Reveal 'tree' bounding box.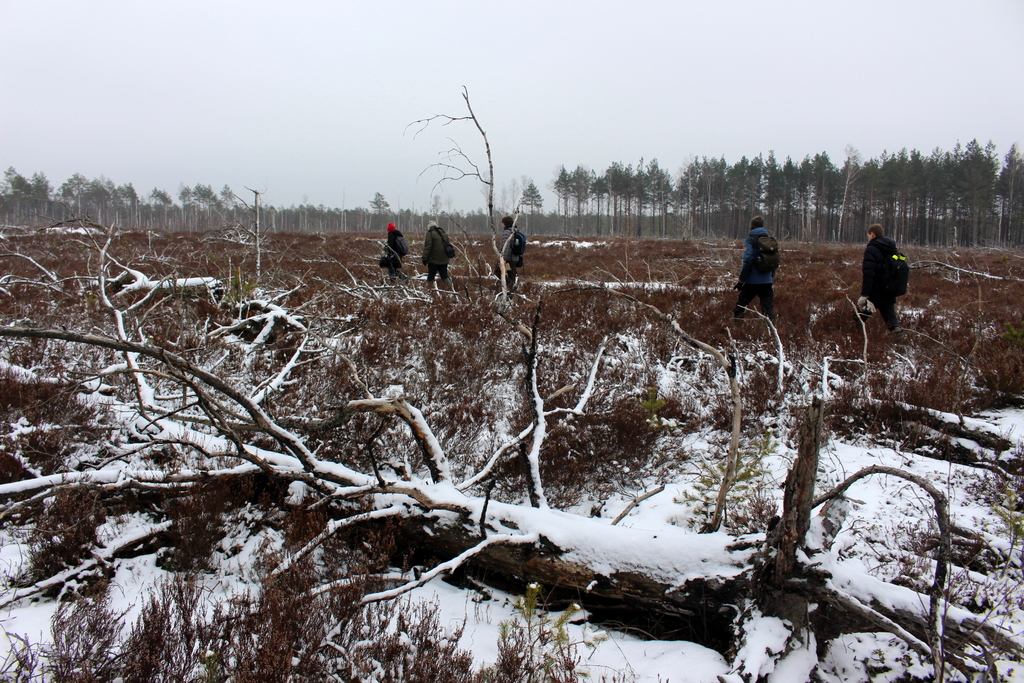
Revealed: bbox=[112, 176, 145, 222].
